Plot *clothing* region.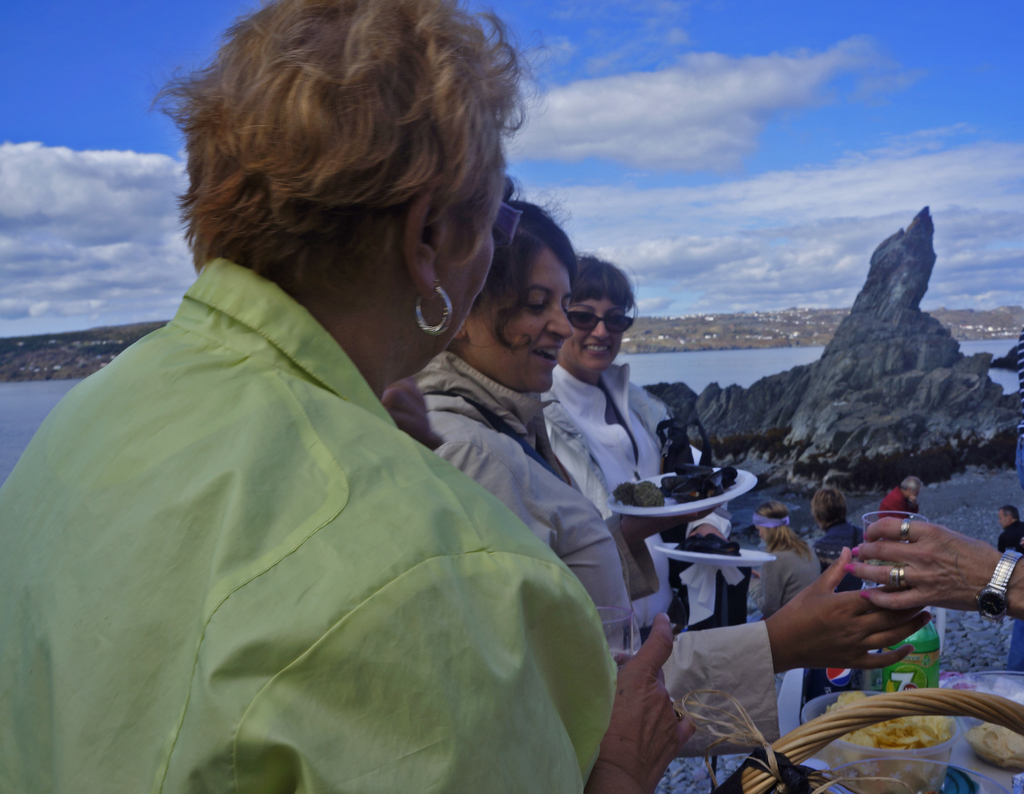
Plotted at (left=810, top=527, right=876, bottom=713).
